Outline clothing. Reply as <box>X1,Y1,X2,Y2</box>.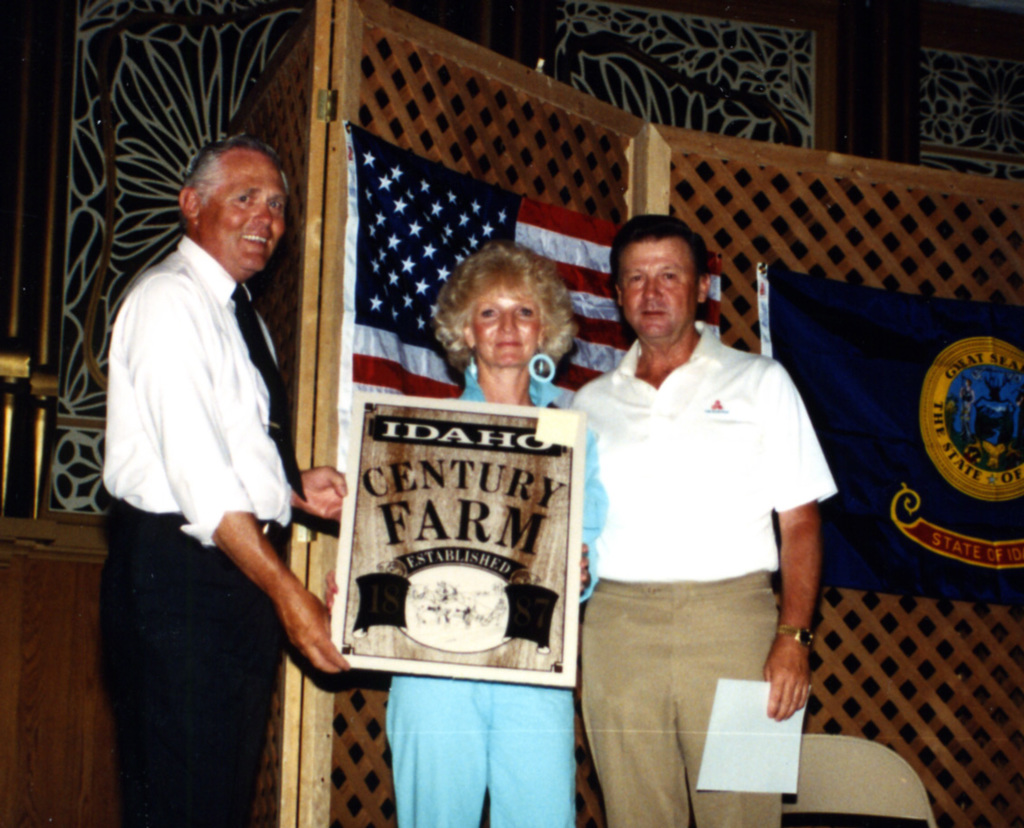
<box>569,322,840,827</box>.
